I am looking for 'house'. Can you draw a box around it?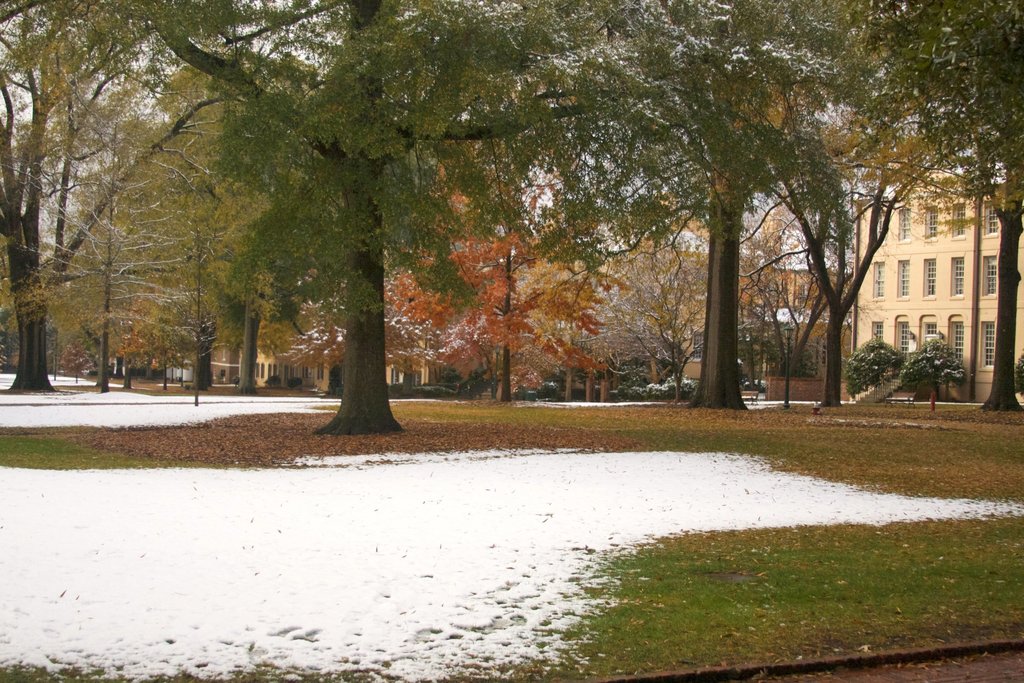
Sure, the bounding box is box=[849, 174, 1023, 407].
